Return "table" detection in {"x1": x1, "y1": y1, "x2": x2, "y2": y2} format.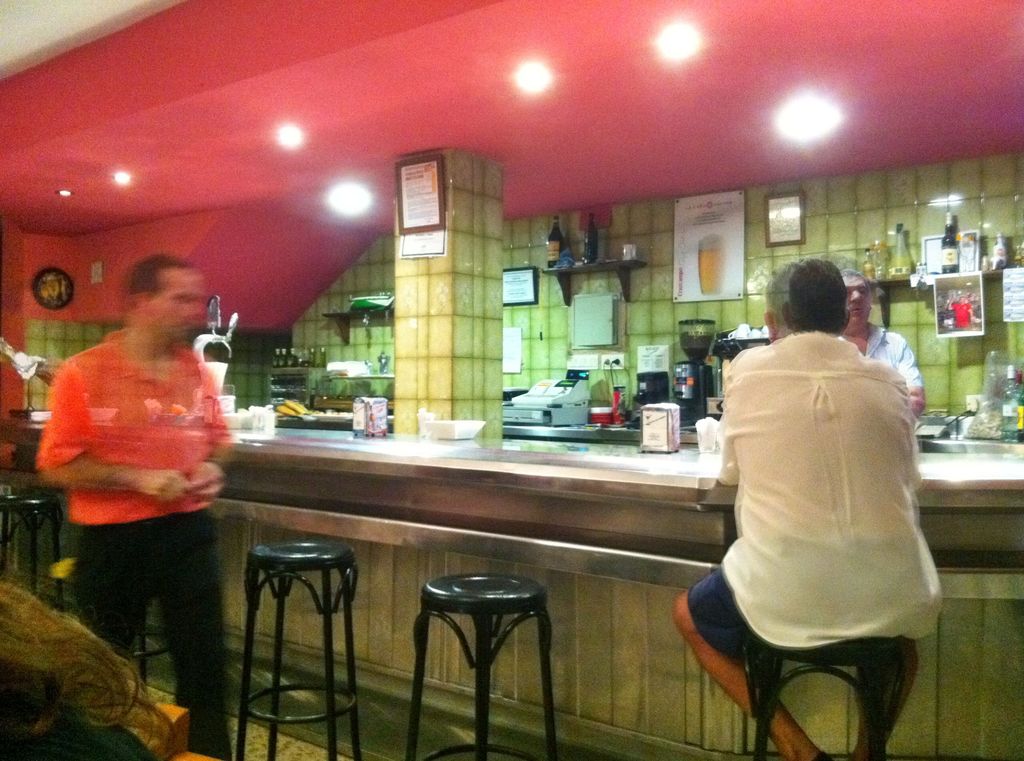
{"x1": 213, "y1": 417, "x2": 1023, "y2": 757}.
